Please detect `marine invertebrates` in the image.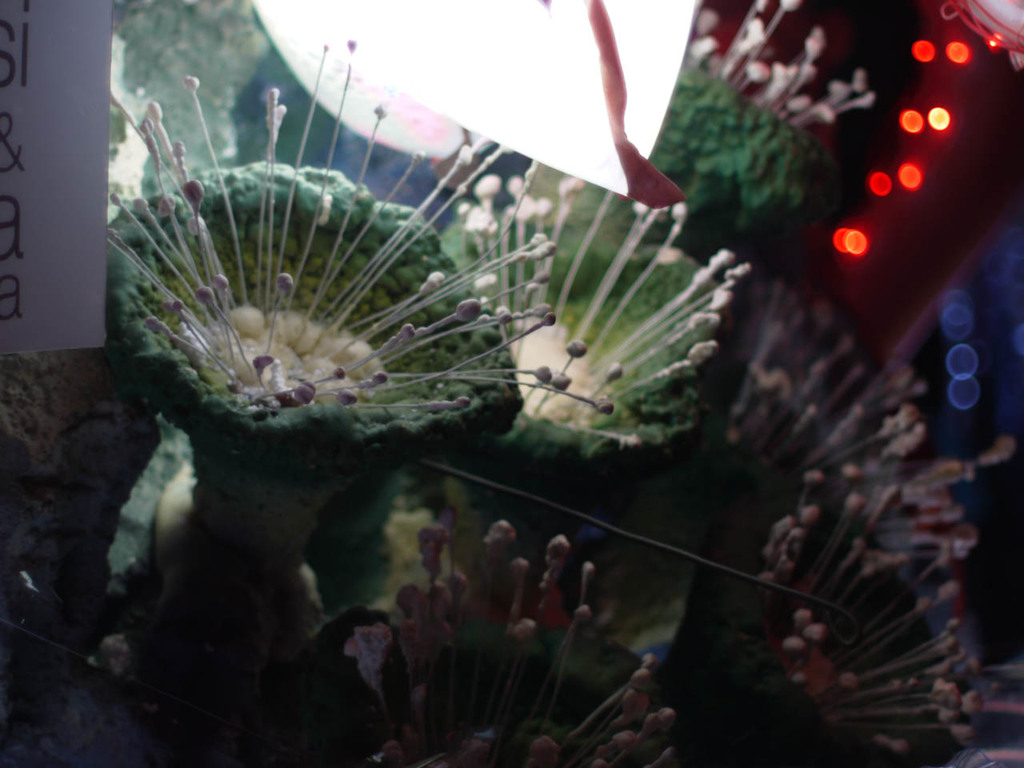
336:138:772:696.
